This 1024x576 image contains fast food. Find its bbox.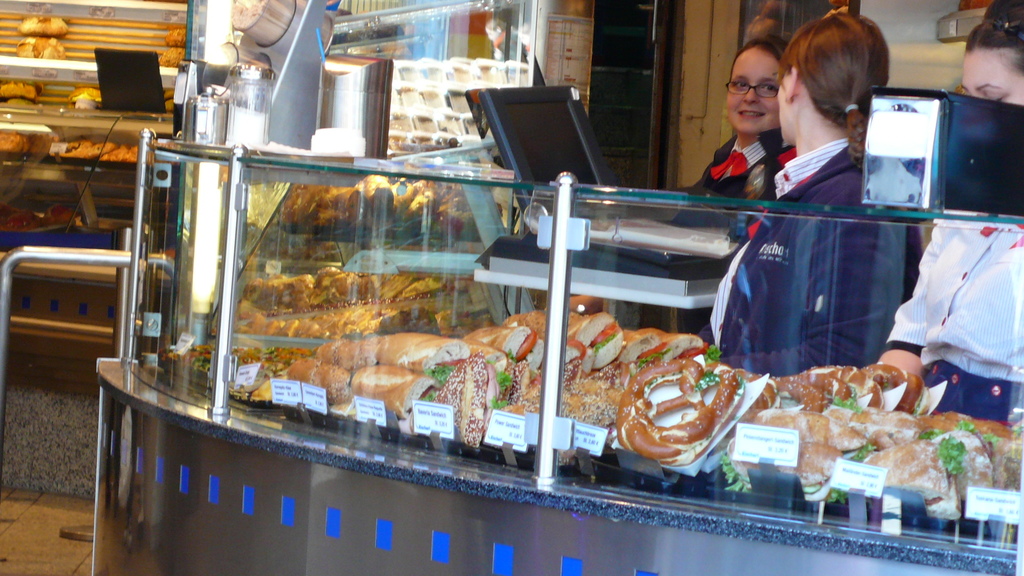
bbox(452, 362, 502, 451).
